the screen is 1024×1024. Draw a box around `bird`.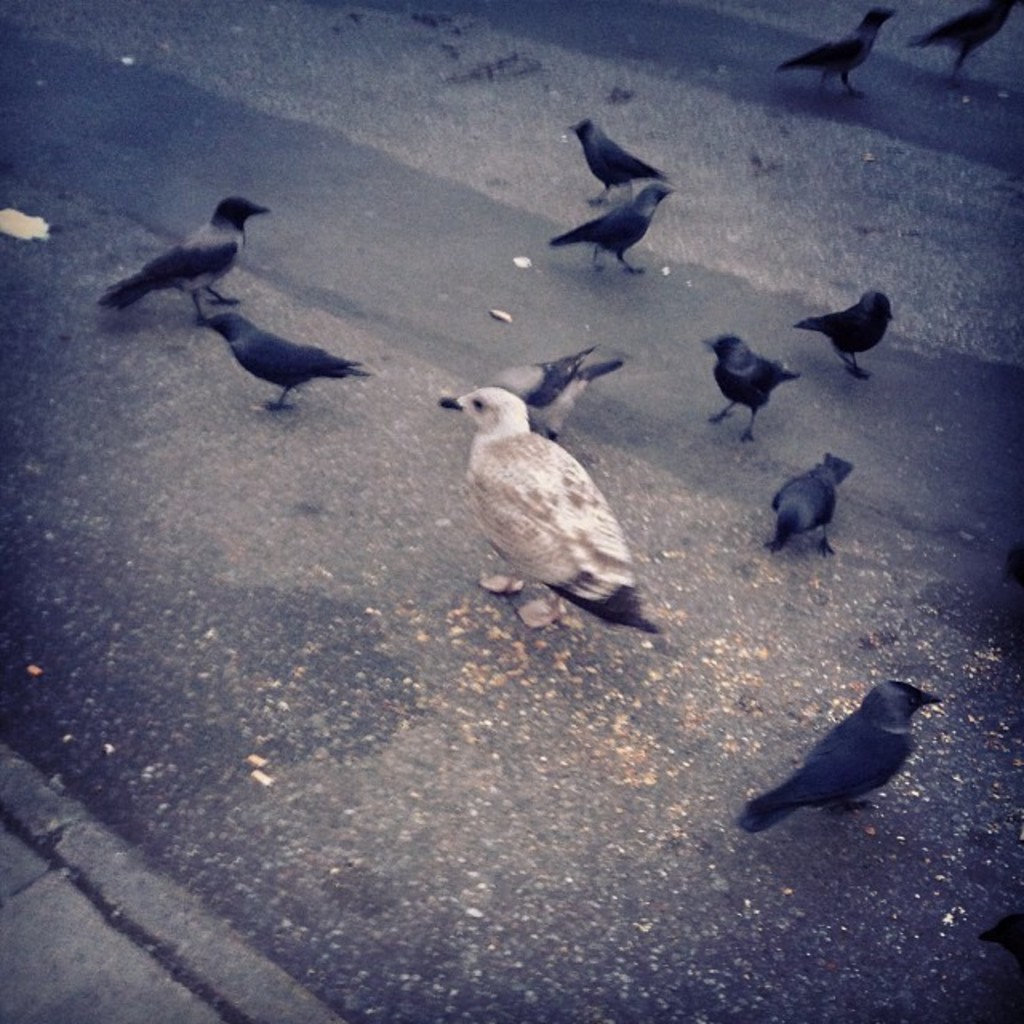
bbox(790, 286, 896, 387).
